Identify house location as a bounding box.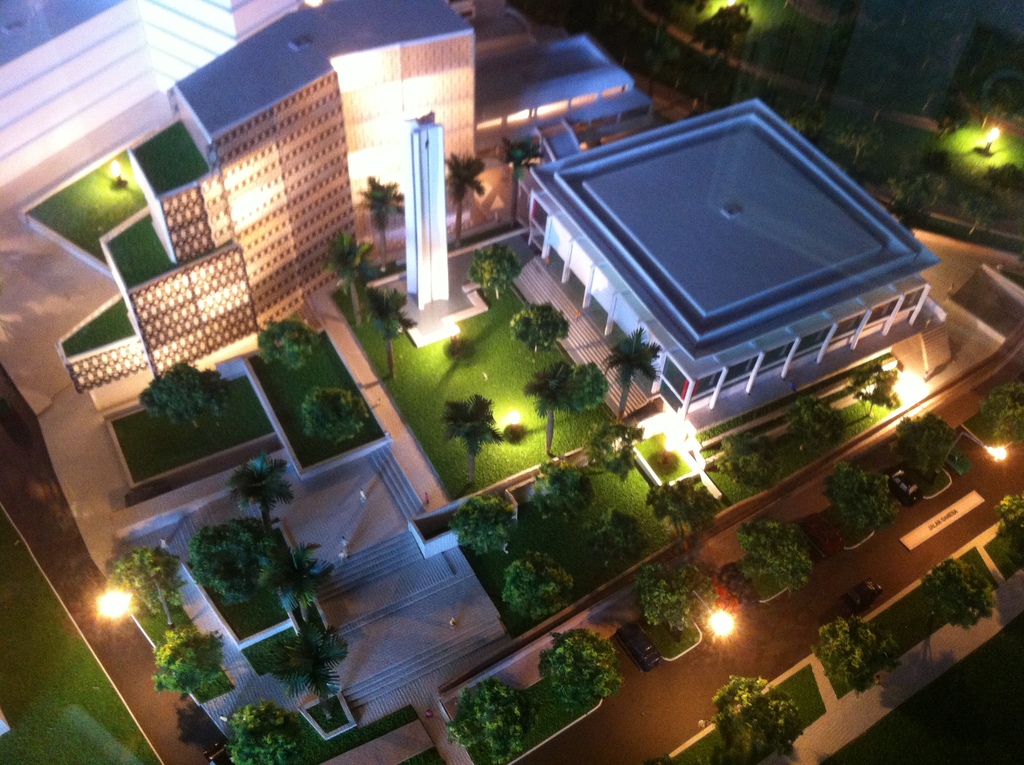
(left=513, top=93, right=940, bottom=421).
